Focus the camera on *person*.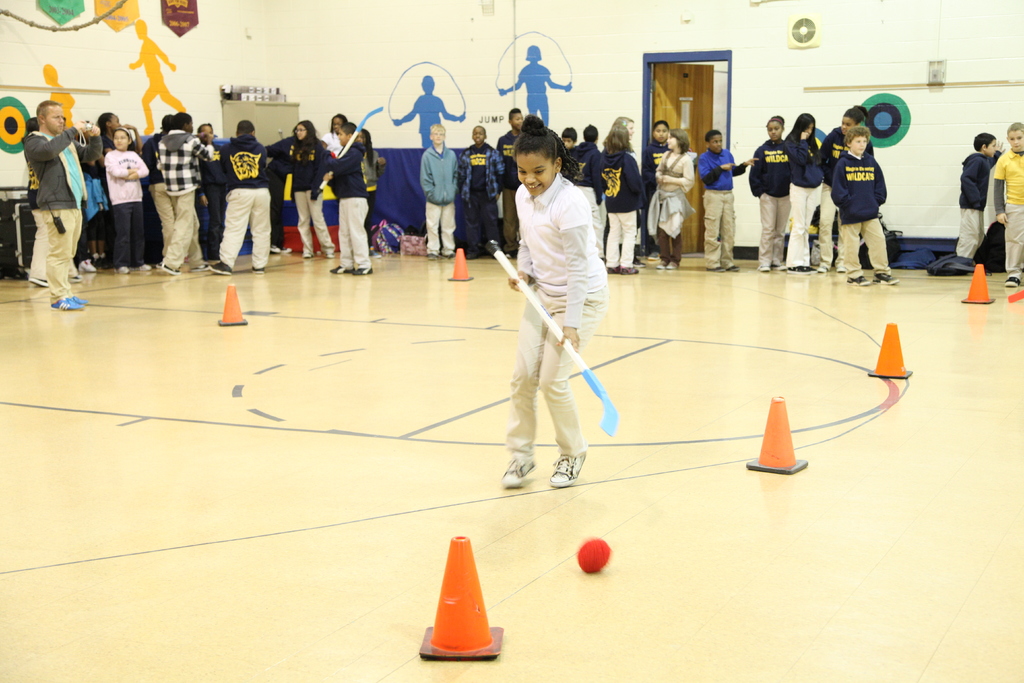
Focus region: <box>38,62,82,145</box>.
